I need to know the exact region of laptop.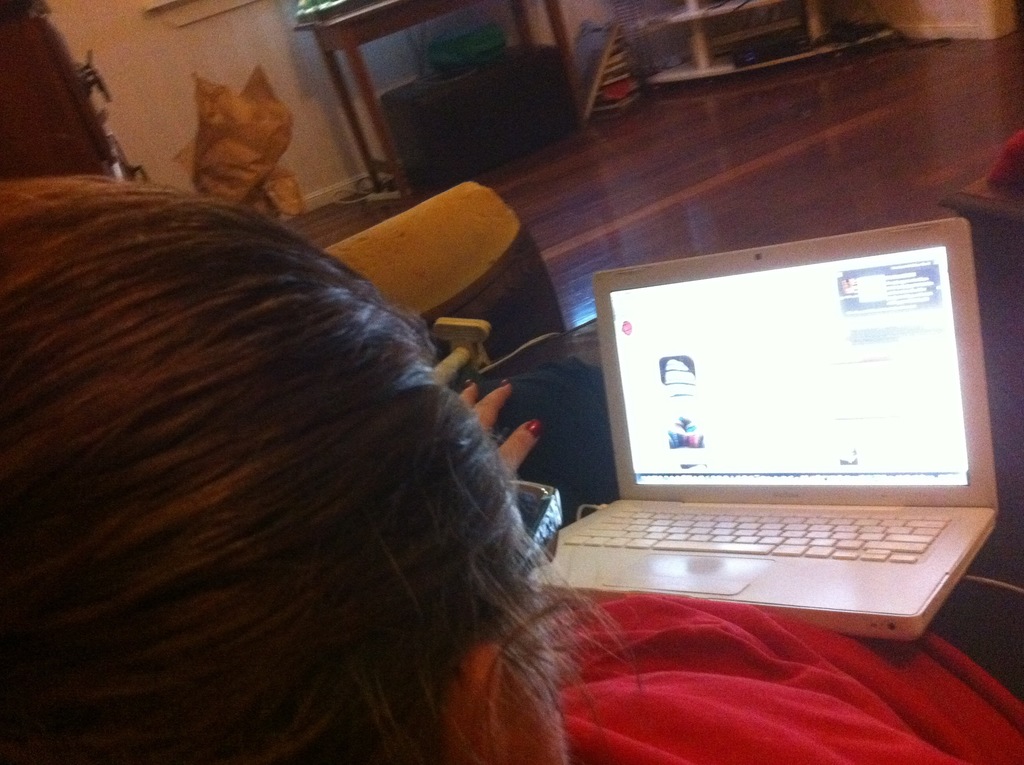
Region: 549,231,1001,659.
